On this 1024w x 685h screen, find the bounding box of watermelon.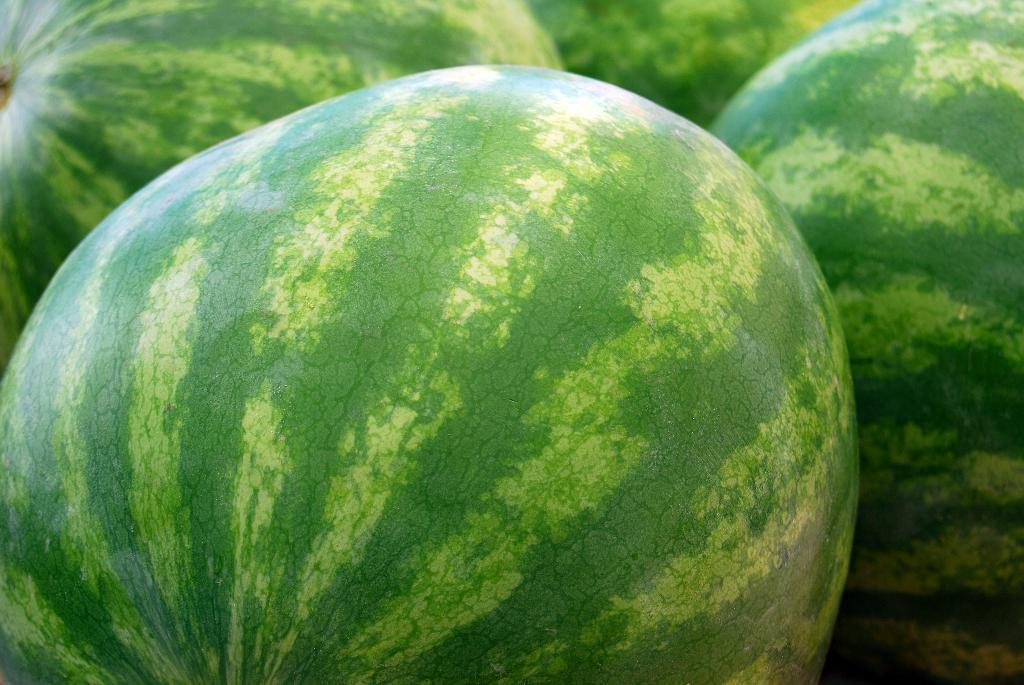
Bounding box: pyautogui.locateOnScreen(703, 1, 1023, 684).
